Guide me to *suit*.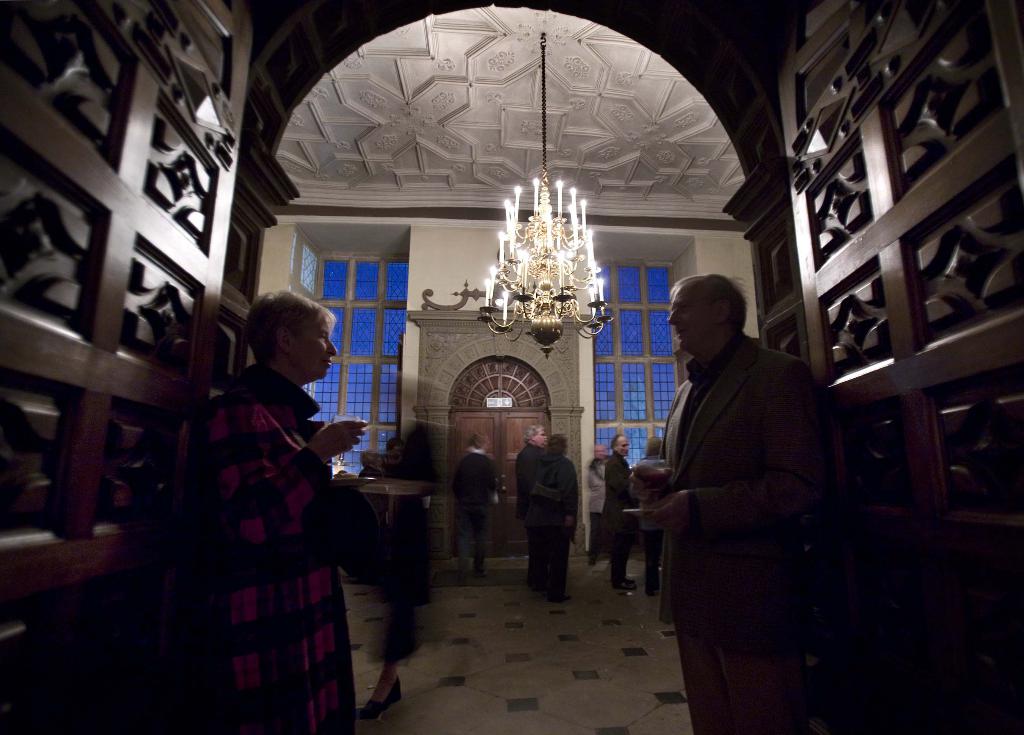
Guidance: (x1=600, y1=452, x2=639, y2=587).
